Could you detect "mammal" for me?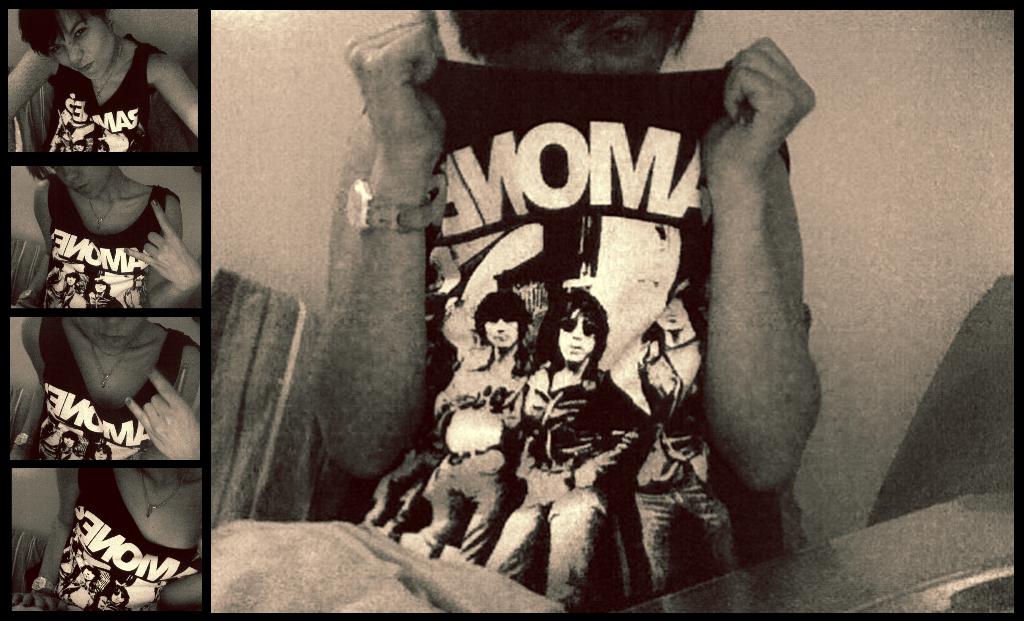
Detection result: <box>4,3,203,156</box>.
